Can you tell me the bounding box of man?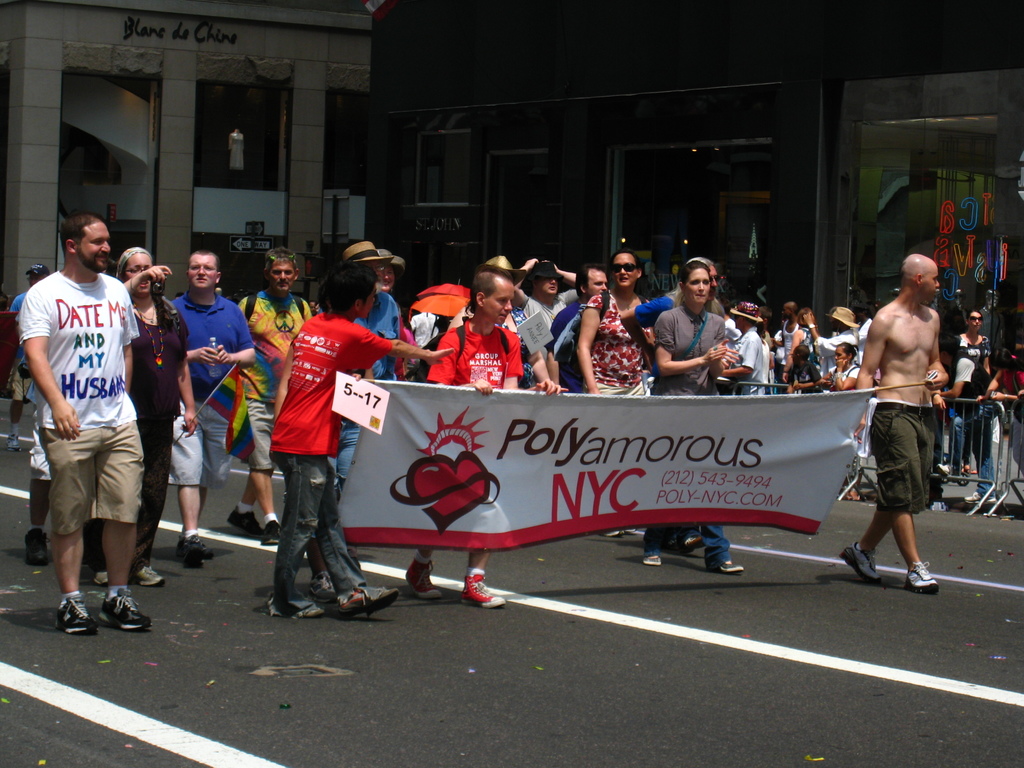
left=170, top=254, right=253, bottom=572.
